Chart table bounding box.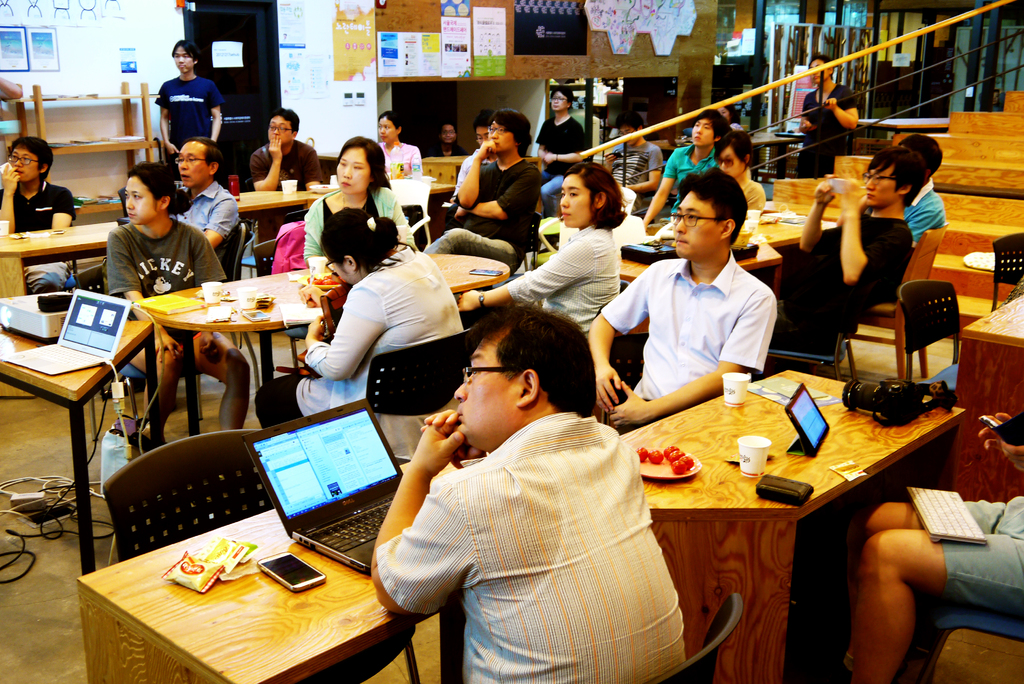
Charted: (0, 221, 114, 301).
